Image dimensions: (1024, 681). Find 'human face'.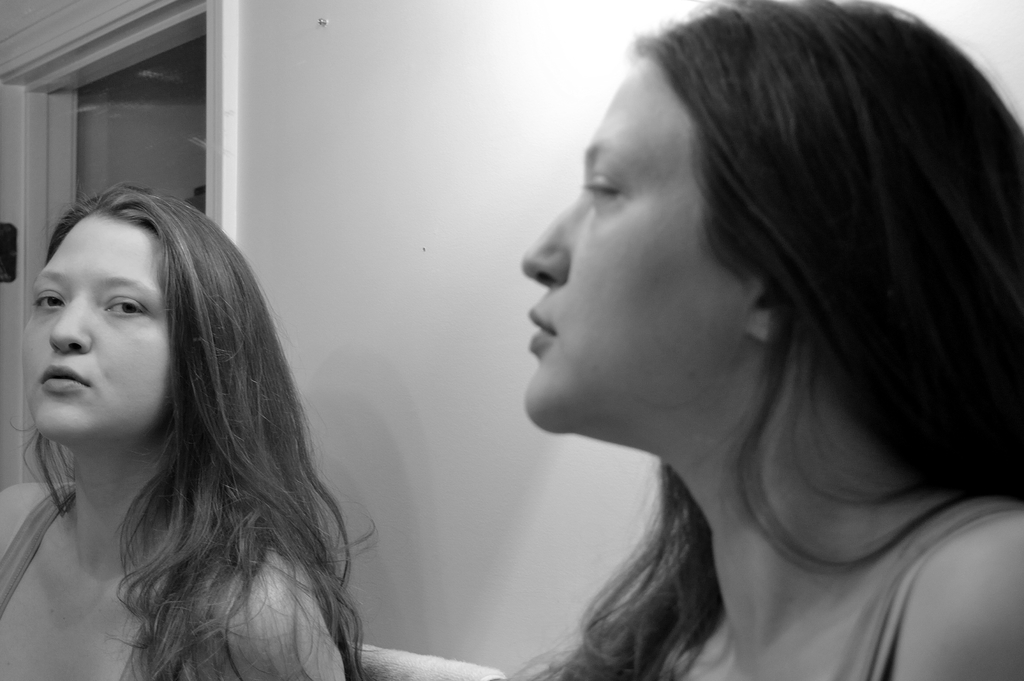
detection(30, 198, 164, 474).
